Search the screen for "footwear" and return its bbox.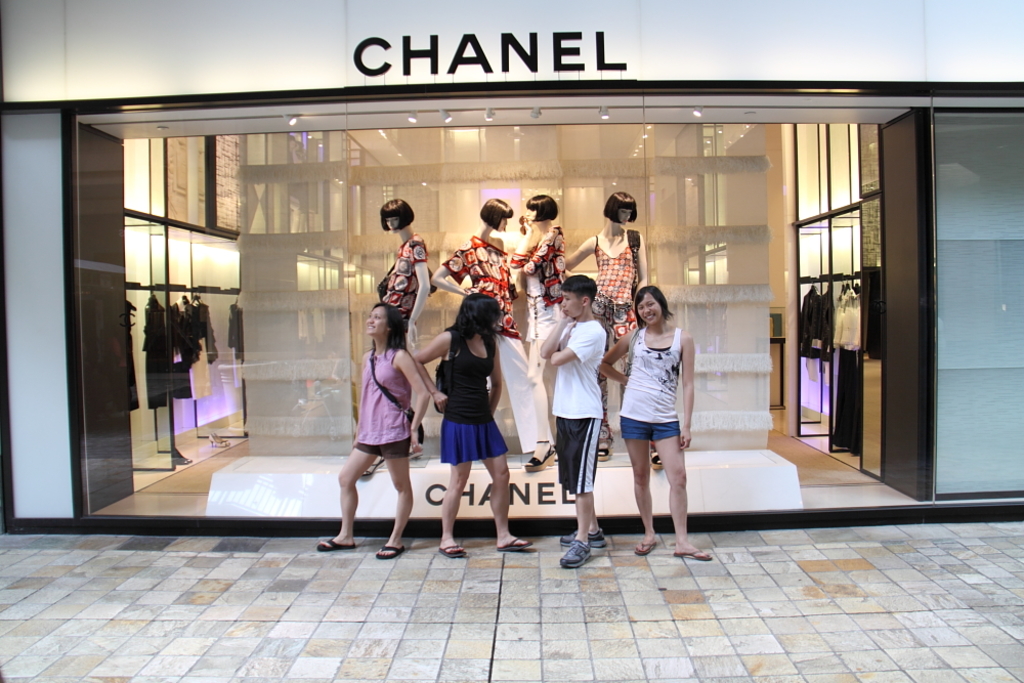
Found: x1=524 y1=438 x2=554 y2=467.
